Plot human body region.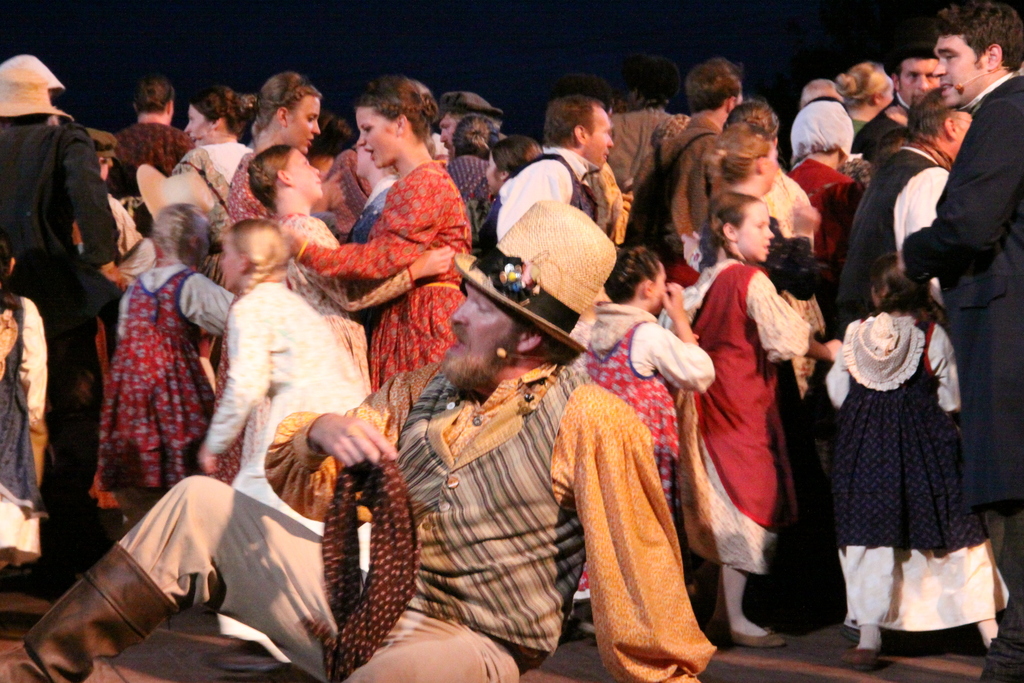
Plotted at (left=841, top=93, right=971, bottom=327).
